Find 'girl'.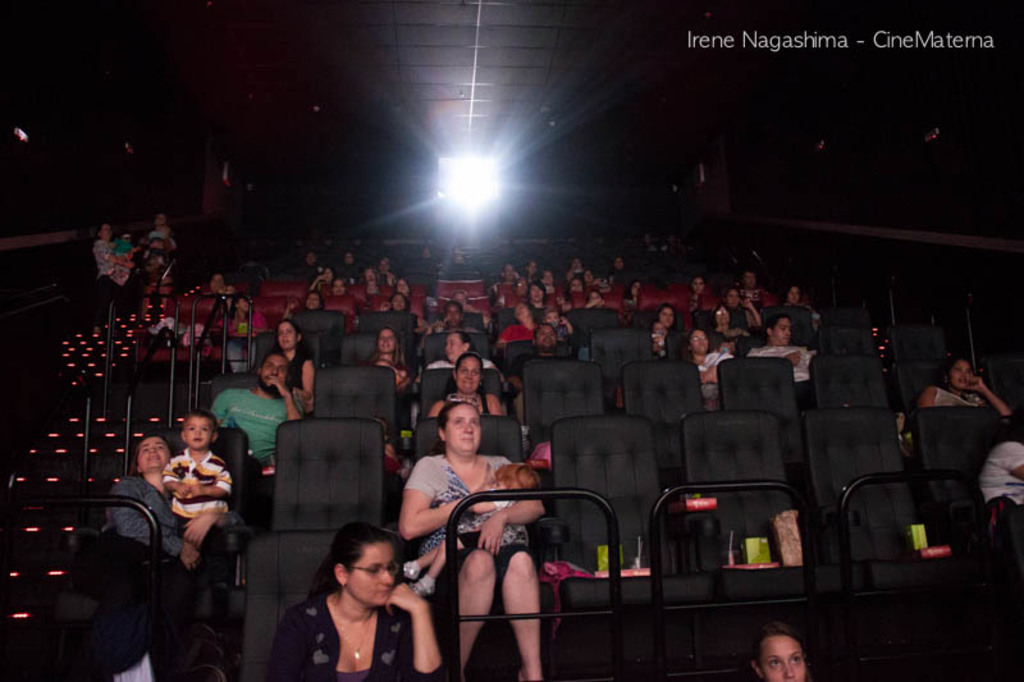
<box>367,324,410,394</box>.
